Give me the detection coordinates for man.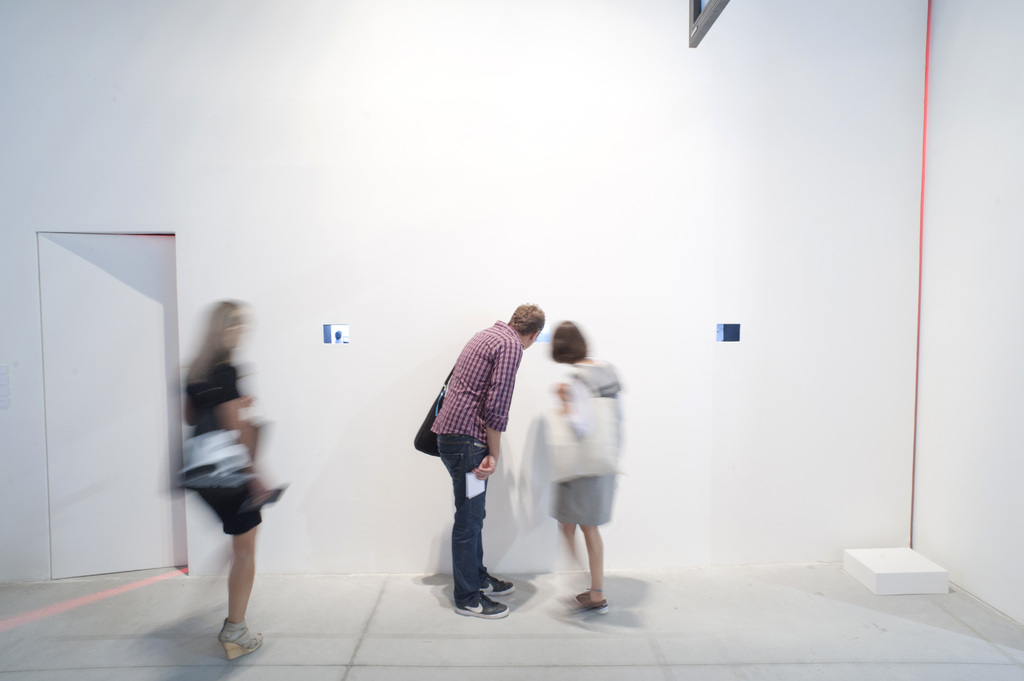
box=[410, 314, 539, 614].
